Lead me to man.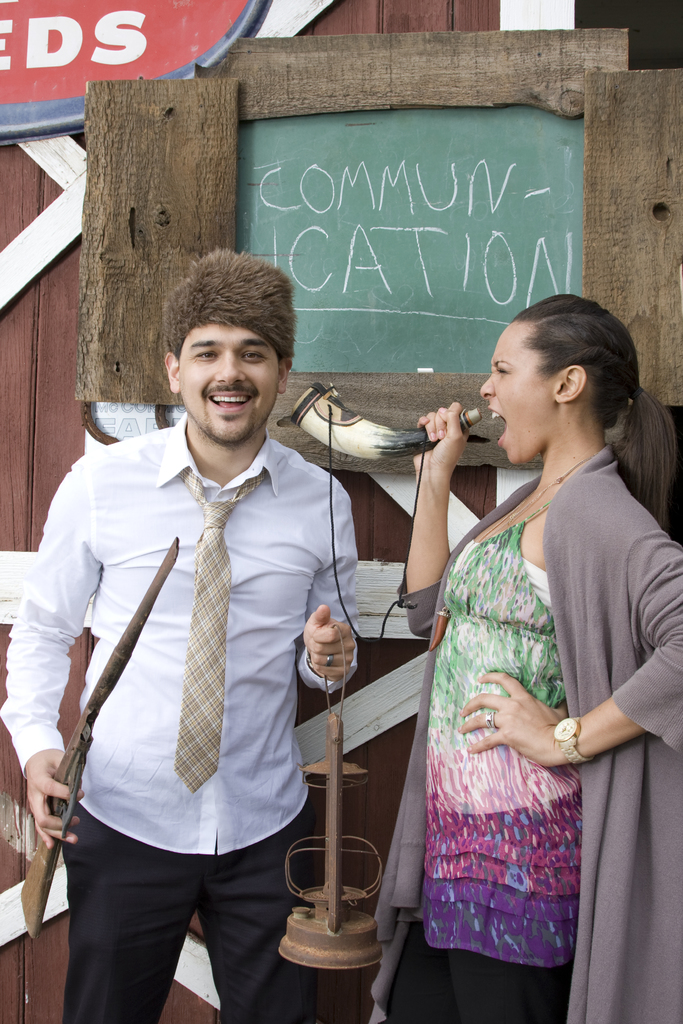
Lead to 30:260:400:1011.
